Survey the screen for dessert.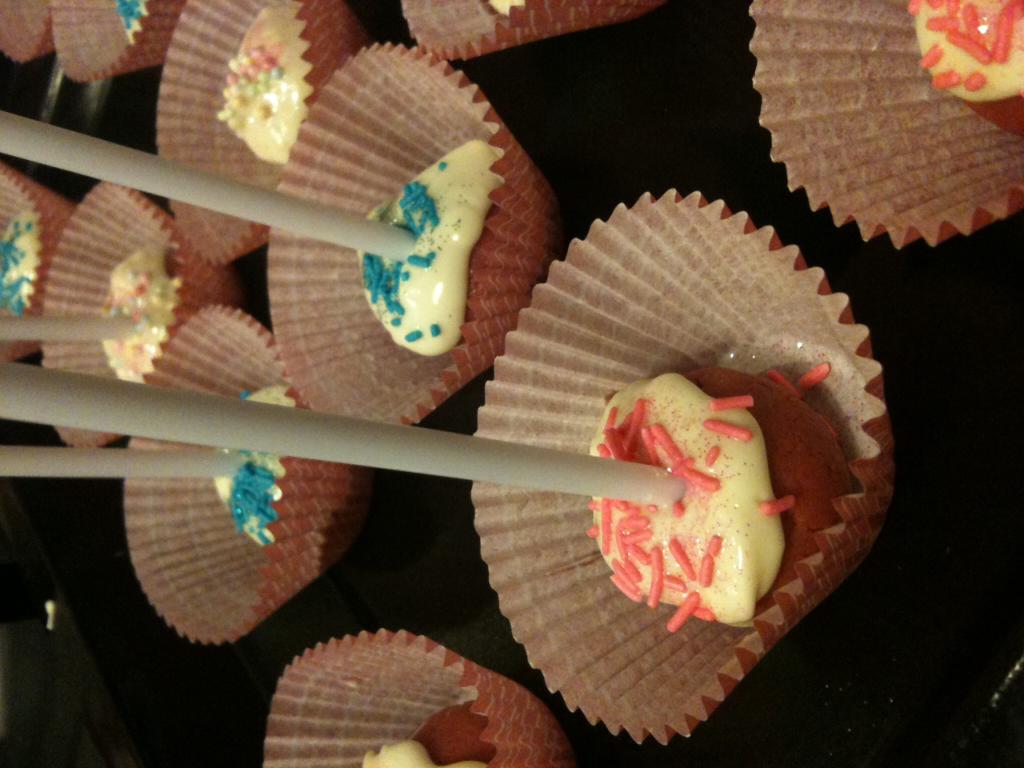
Survey found: locate(331, 130, 507, 358).
